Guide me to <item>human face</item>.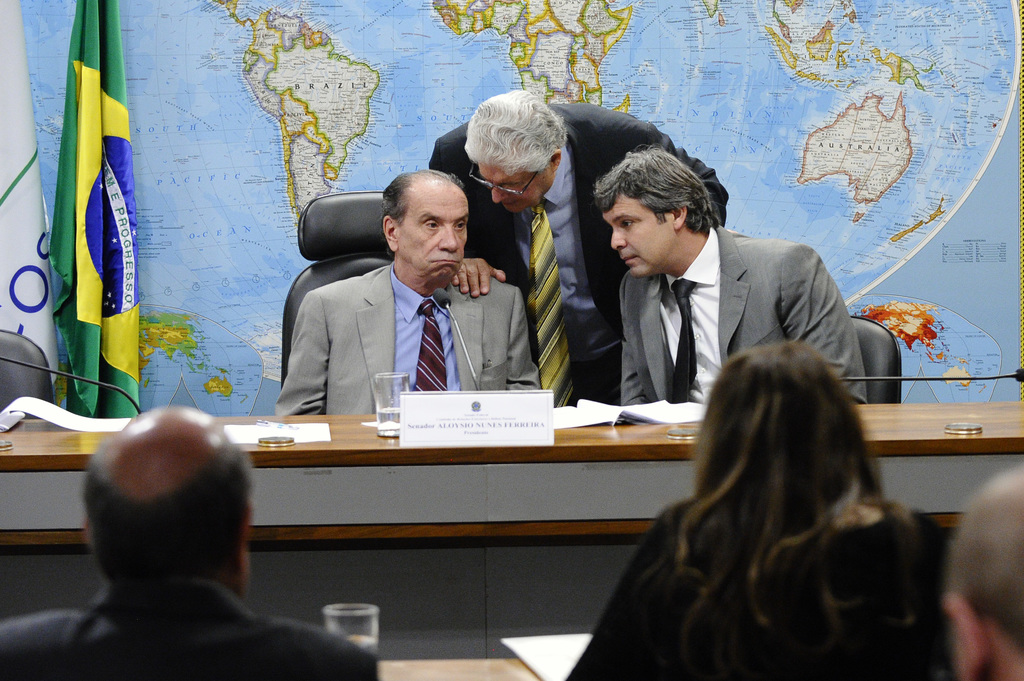
Guidance: 596 198 687 273.
